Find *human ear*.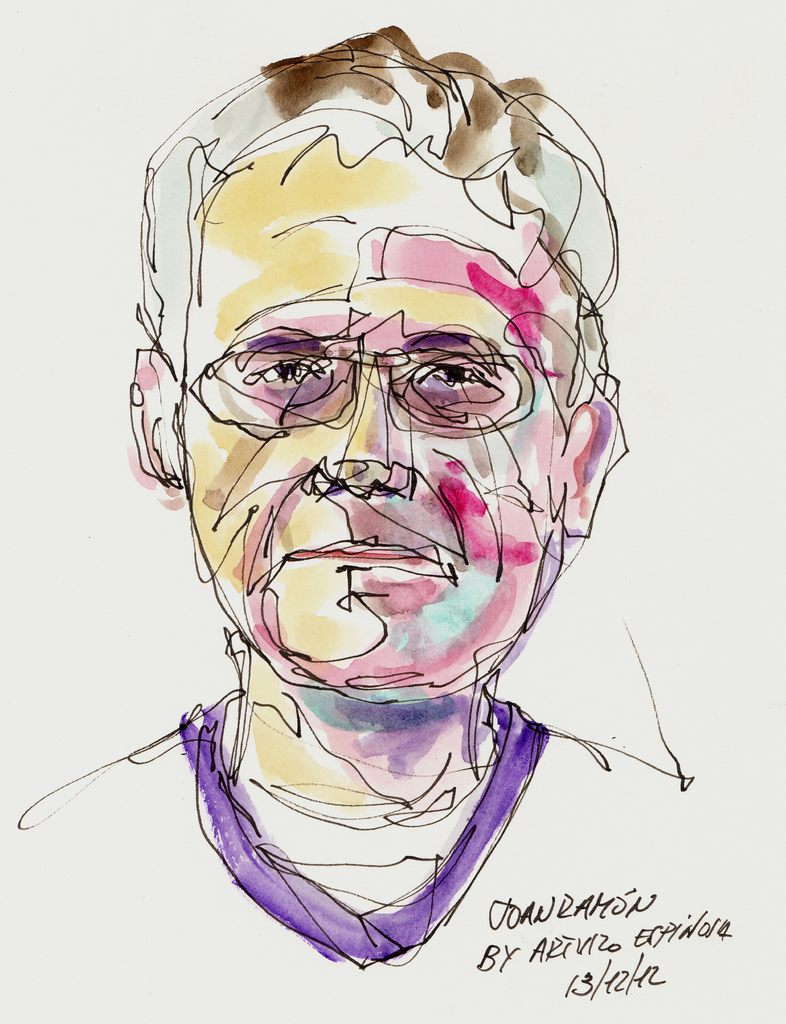
560:387:630:536.
